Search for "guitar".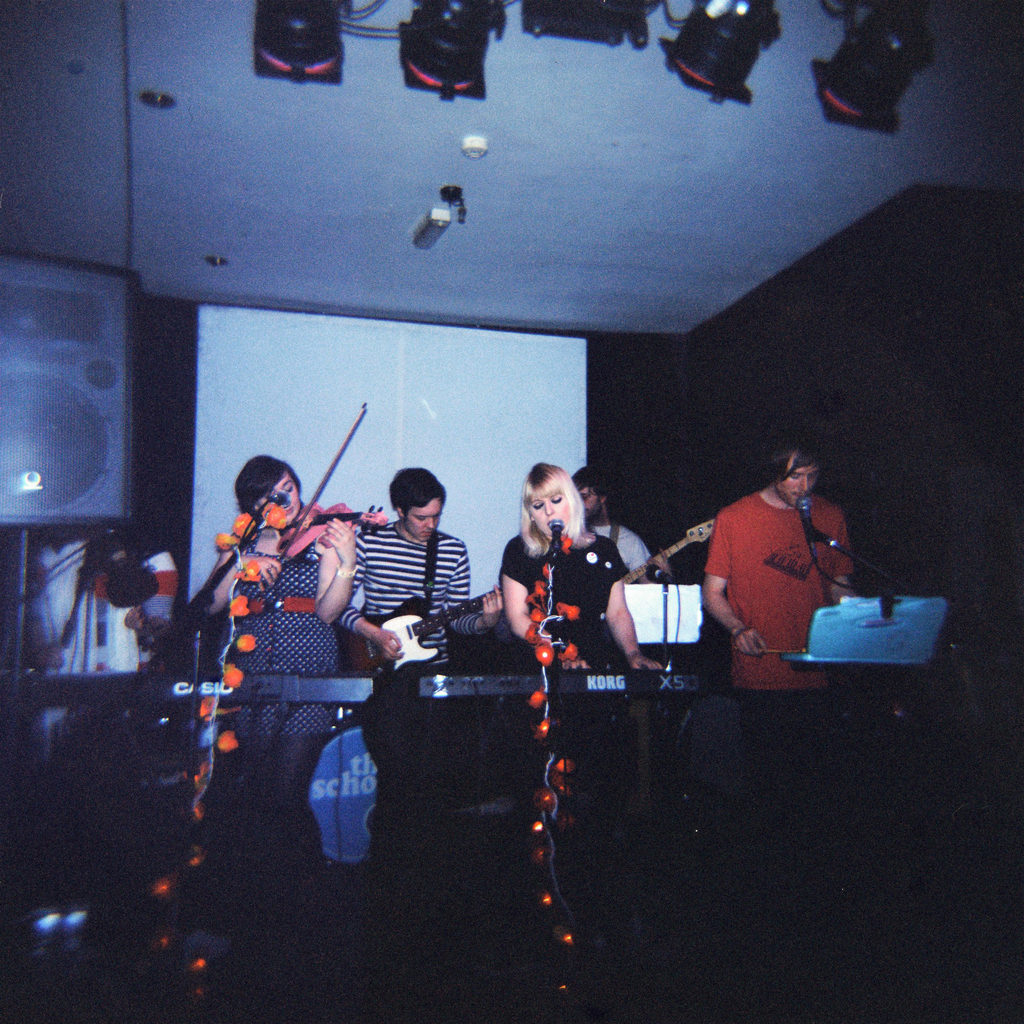
Found at <region>579, 512, 712, 601</region>.
